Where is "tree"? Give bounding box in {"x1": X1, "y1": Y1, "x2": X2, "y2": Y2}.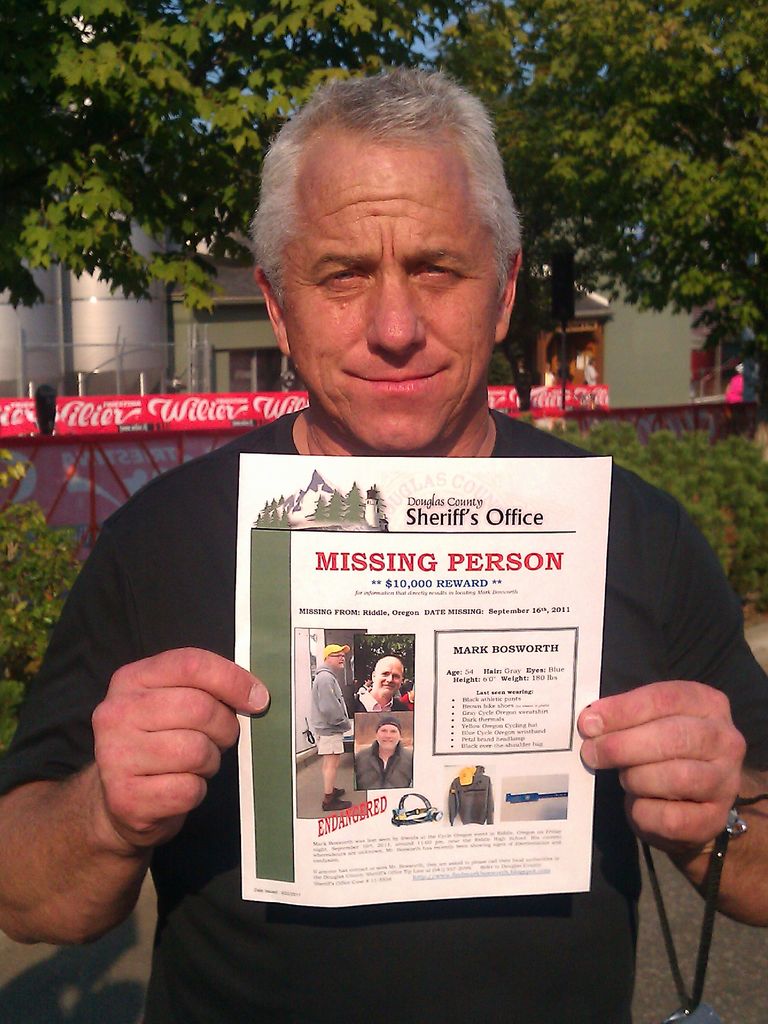
{"x1": 0, "y1": 0, "x2": 767, "y2": 360}.
